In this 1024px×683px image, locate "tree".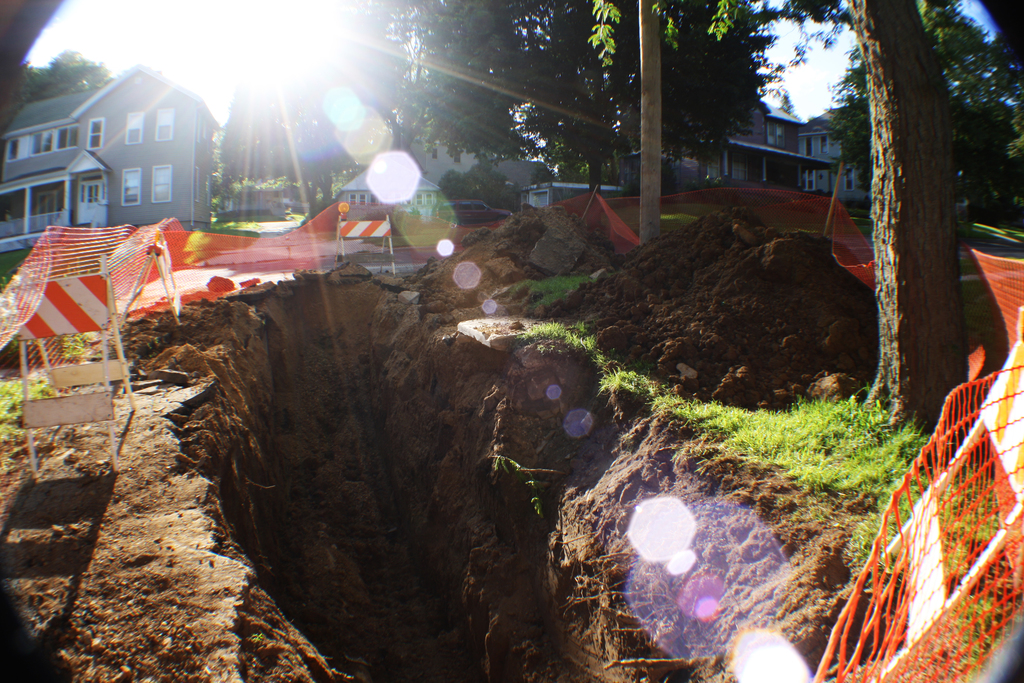
Bounding box: box(526, 0, 774, 194).
